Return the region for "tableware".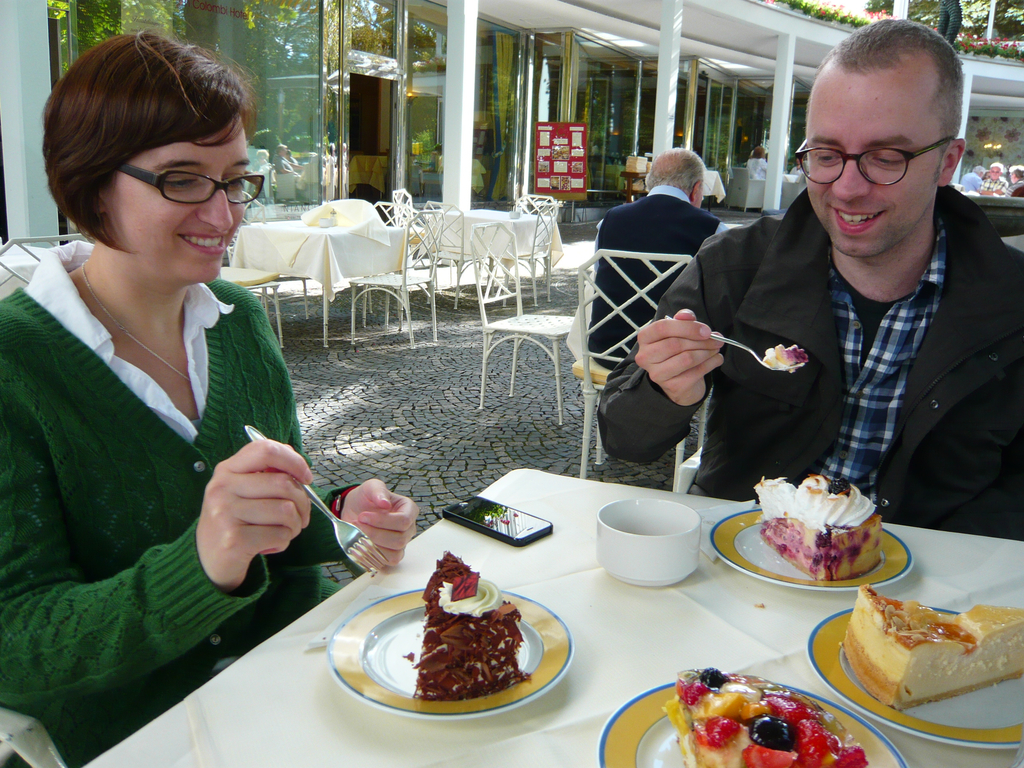
locate(662, 315, 813, 373).
